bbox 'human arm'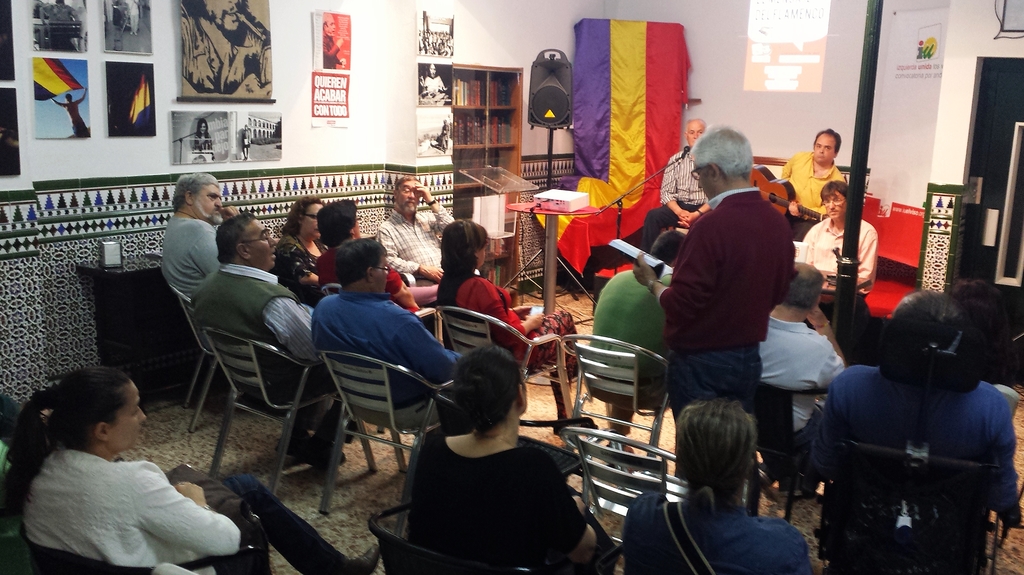
pyautogui.locateOnScreen(631, 221, 716, 323)
